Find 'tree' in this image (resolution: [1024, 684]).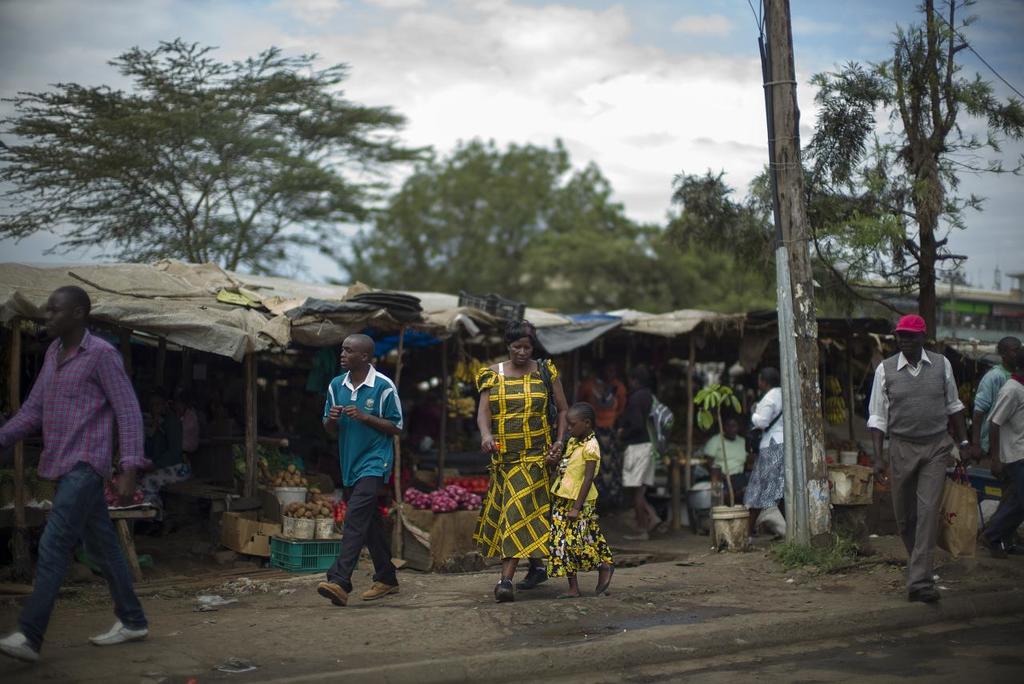
region(338, 136, 666, 314).
